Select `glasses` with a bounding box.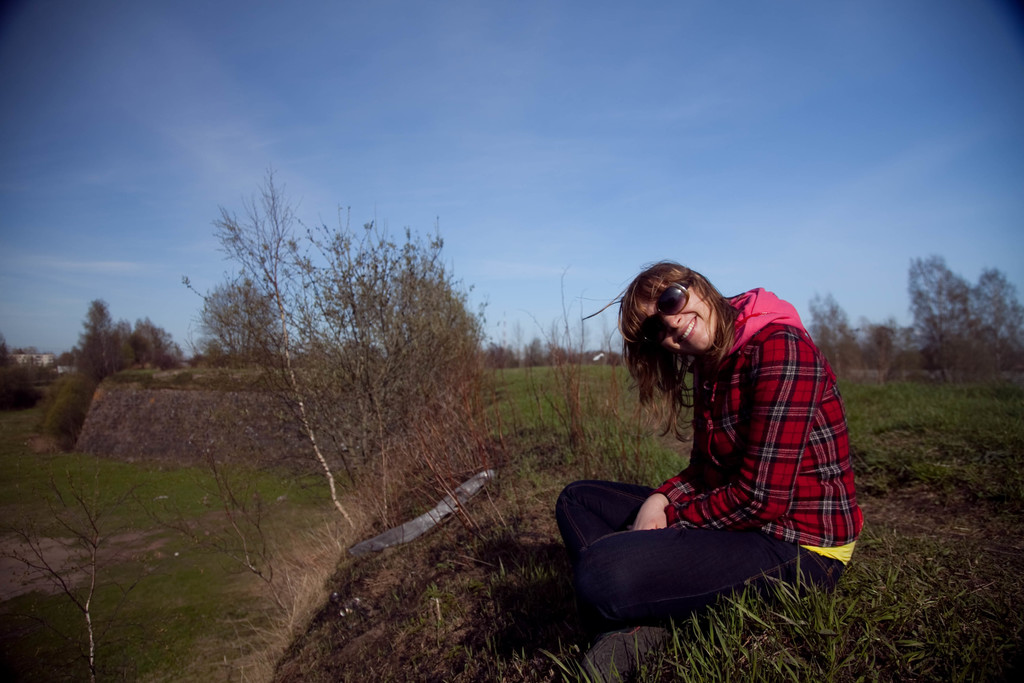
locate(641, 276, 690, 342).
